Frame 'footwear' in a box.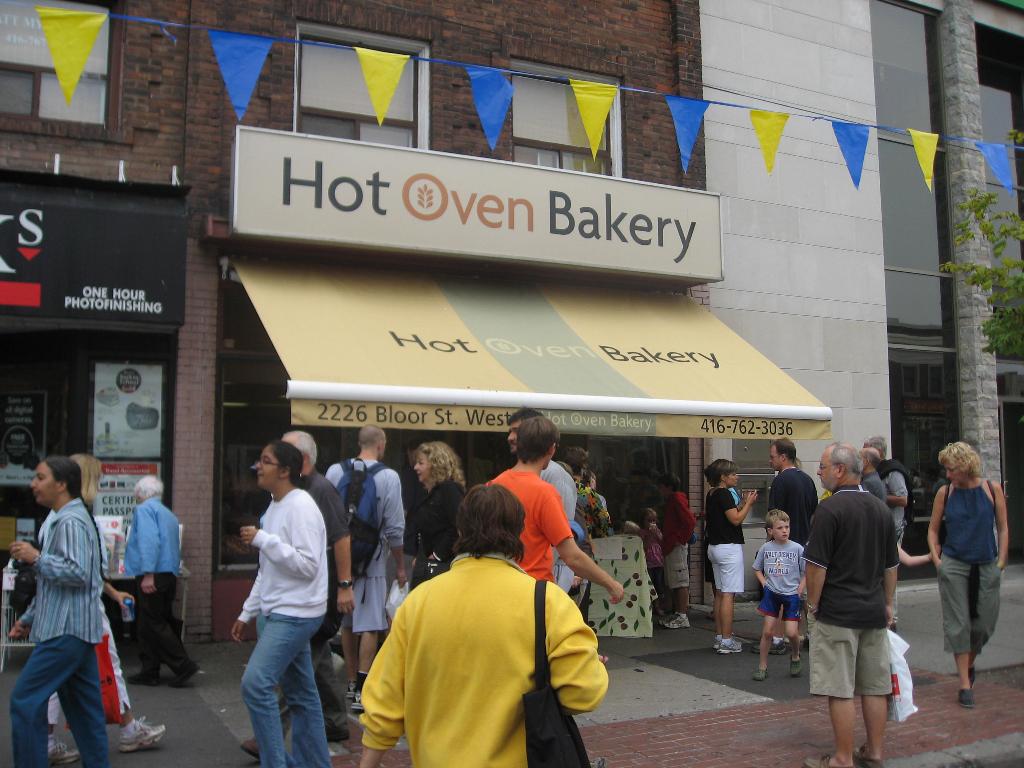
970,668,973,685.
